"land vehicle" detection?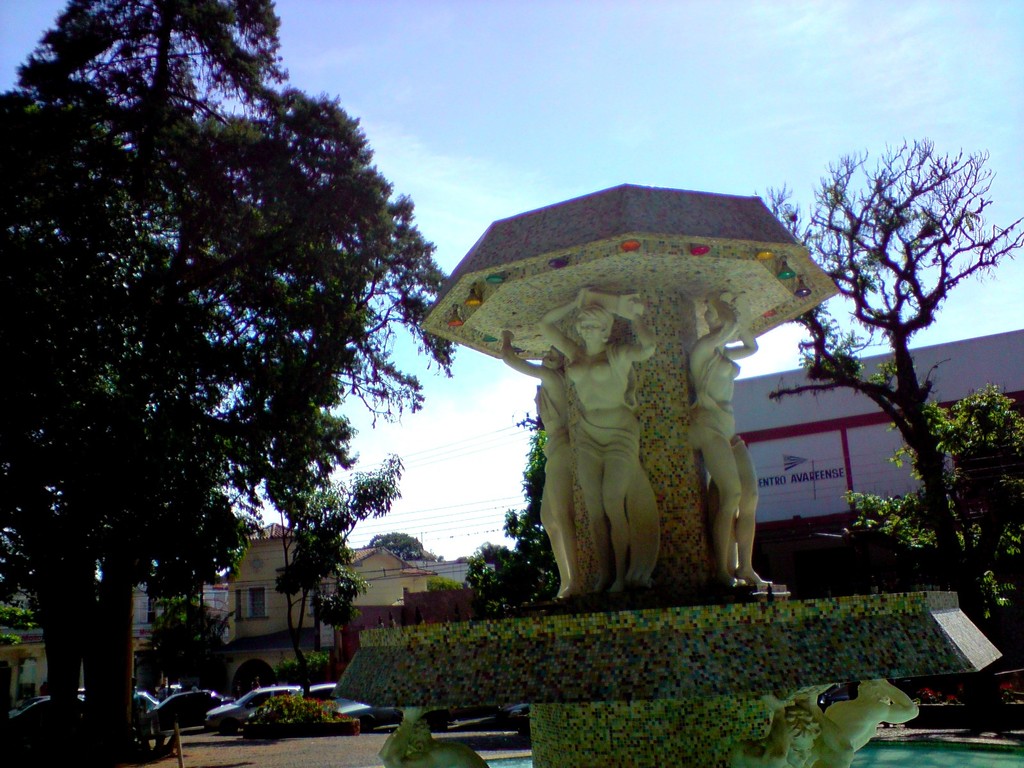
x1=300, y1=682, x2=351, y2=712
